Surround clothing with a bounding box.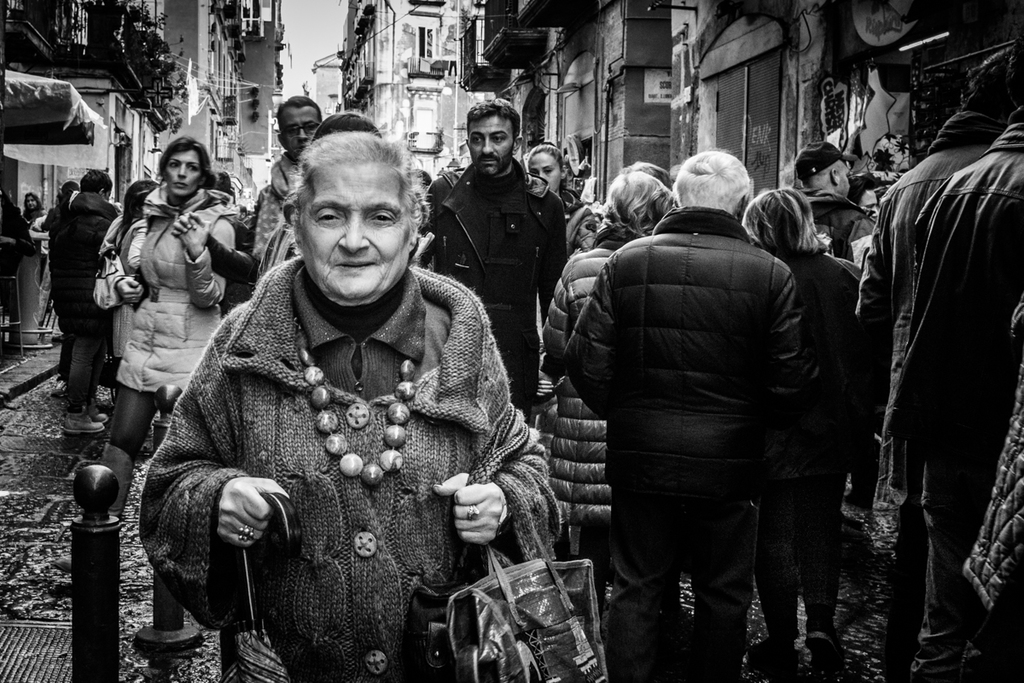
129:190:227:483.
